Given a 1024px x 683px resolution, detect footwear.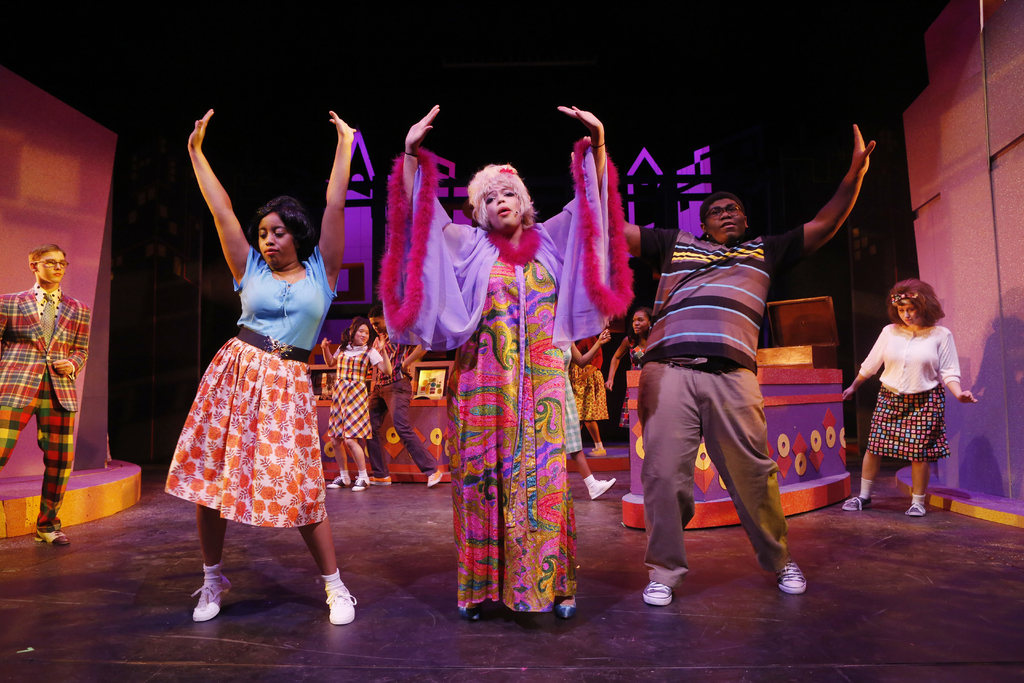
<box>461,598,485,620</box>.
